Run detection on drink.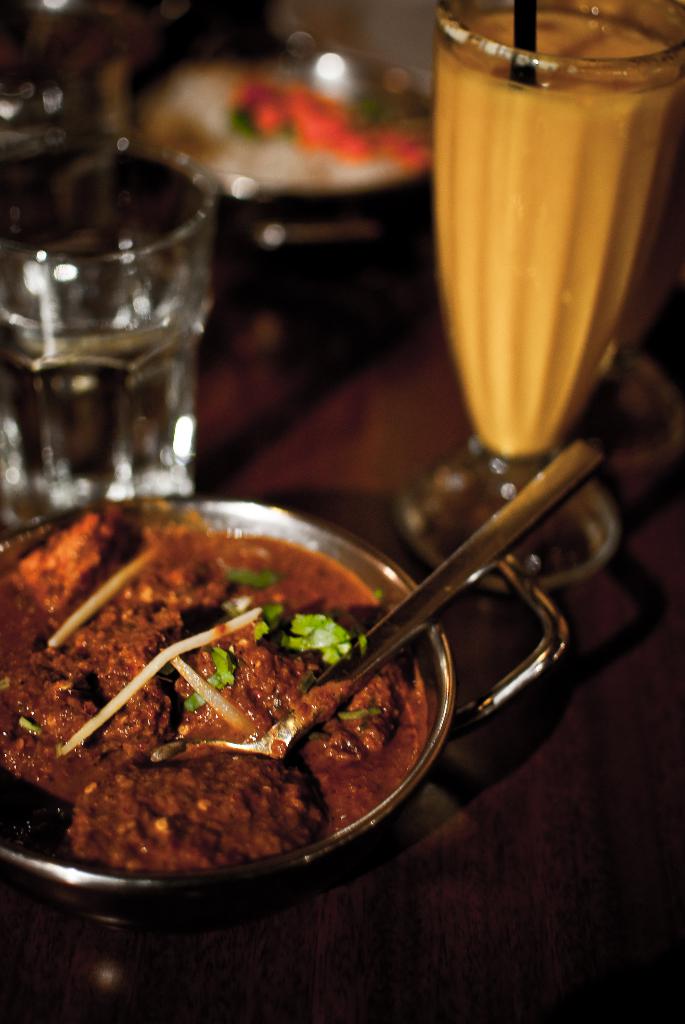
Result: pyautogui.locateOnScreen(429, 3, 683, 470).
